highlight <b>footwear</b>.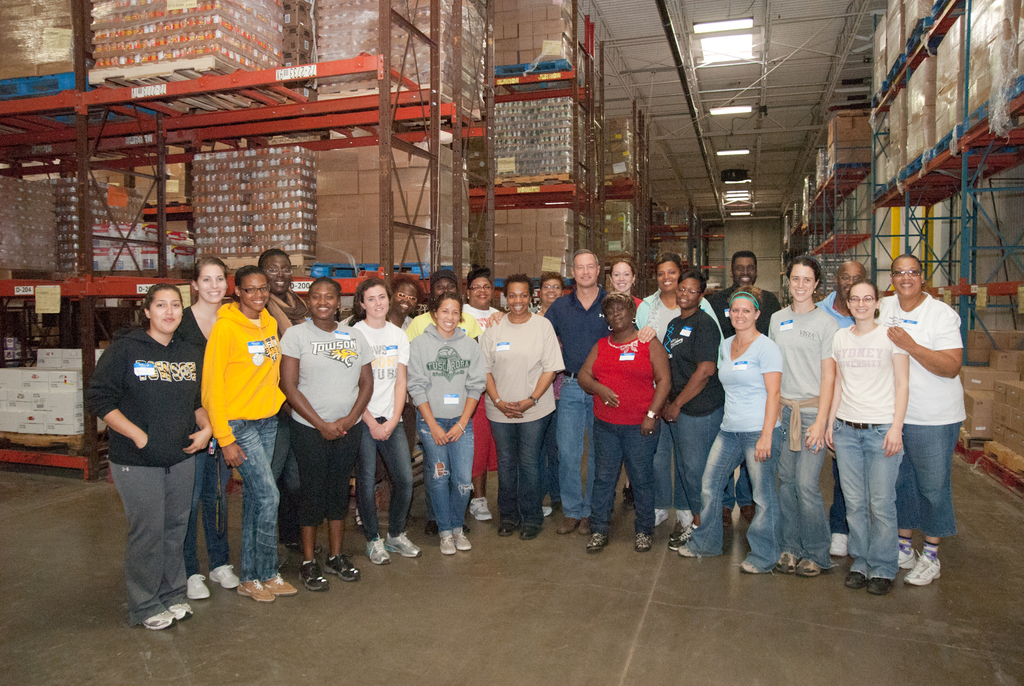
Highlighted region: region(655, 505, 666, 530).
